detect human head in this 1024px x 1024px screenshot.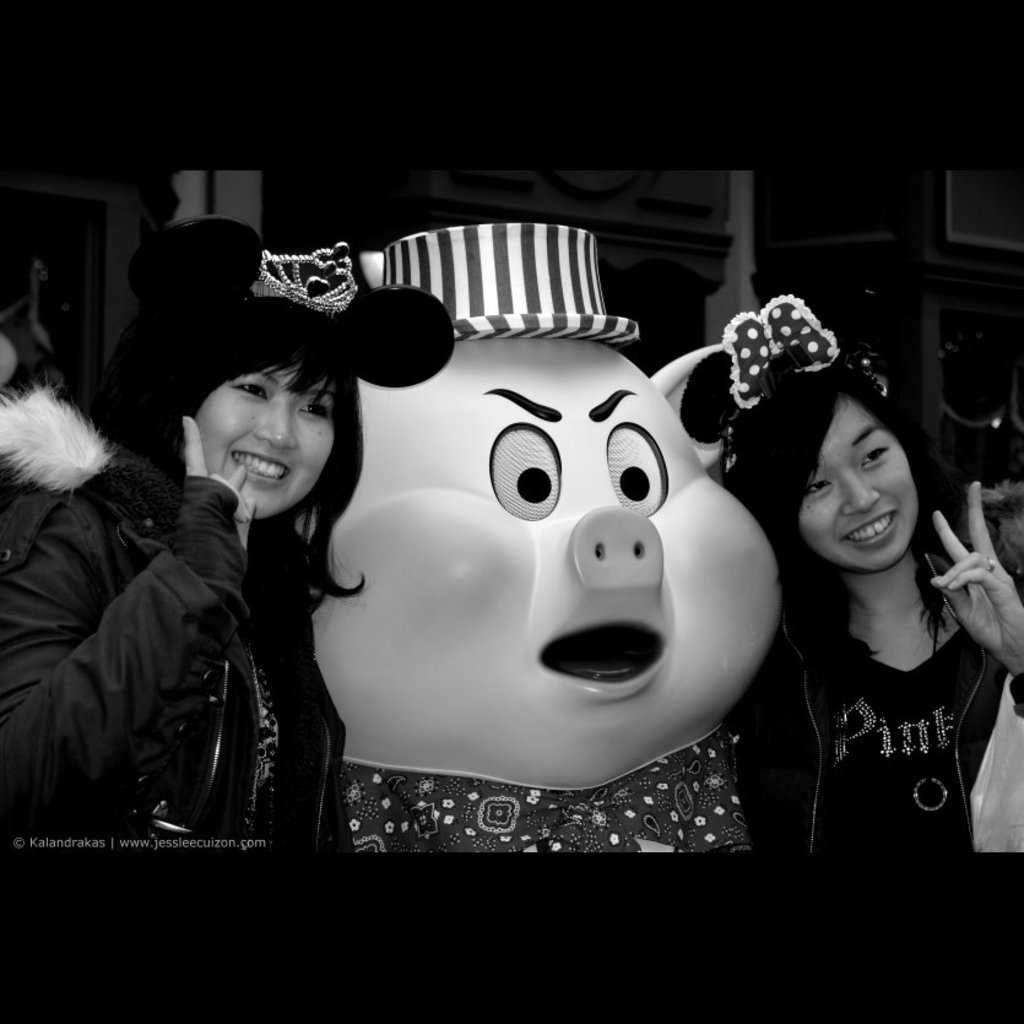
Detection: region(91, 215, 461, 531).
